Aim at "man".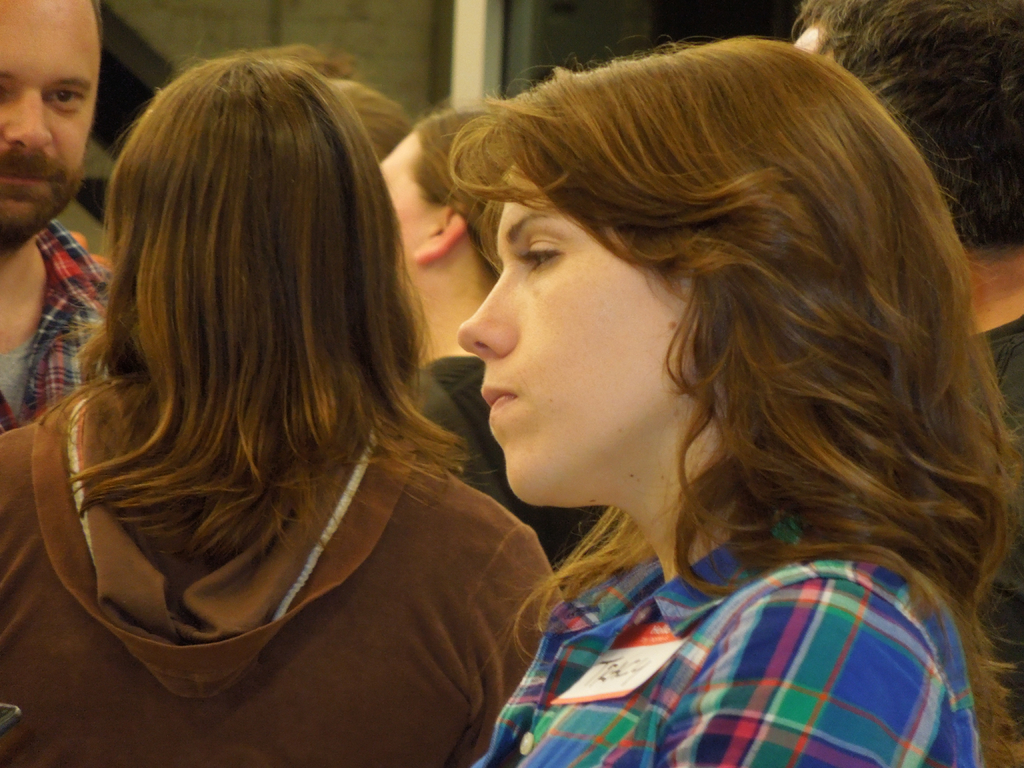
Aimed at 0/0/115/430.
